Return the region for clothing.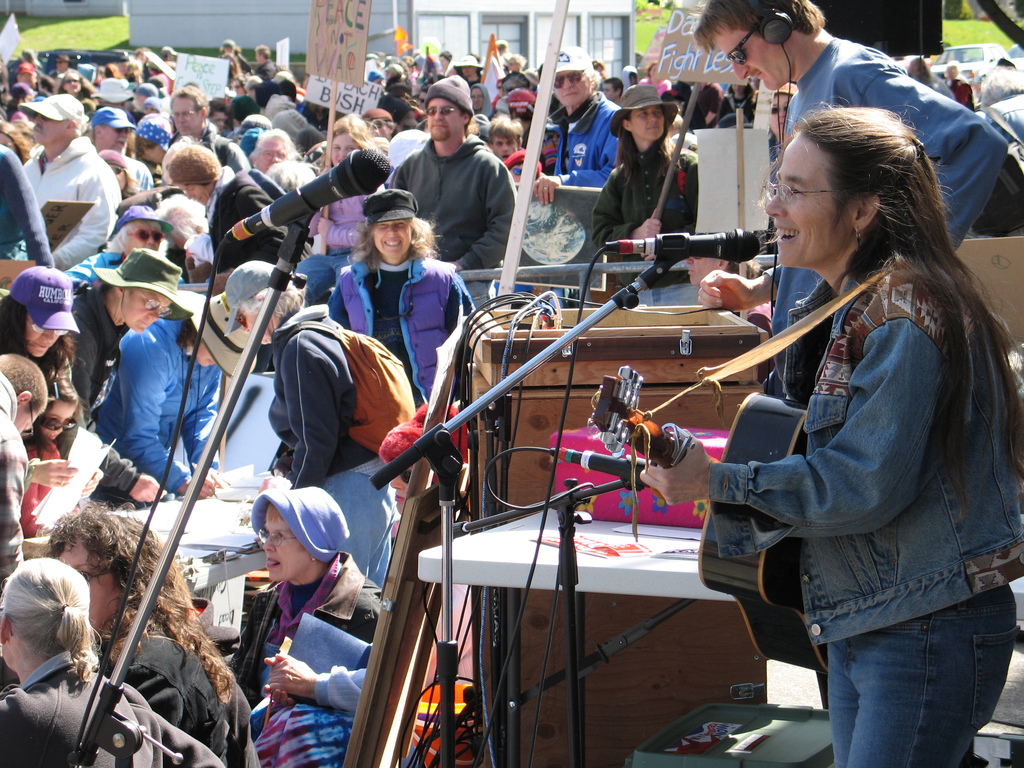
311/671/390/723.
